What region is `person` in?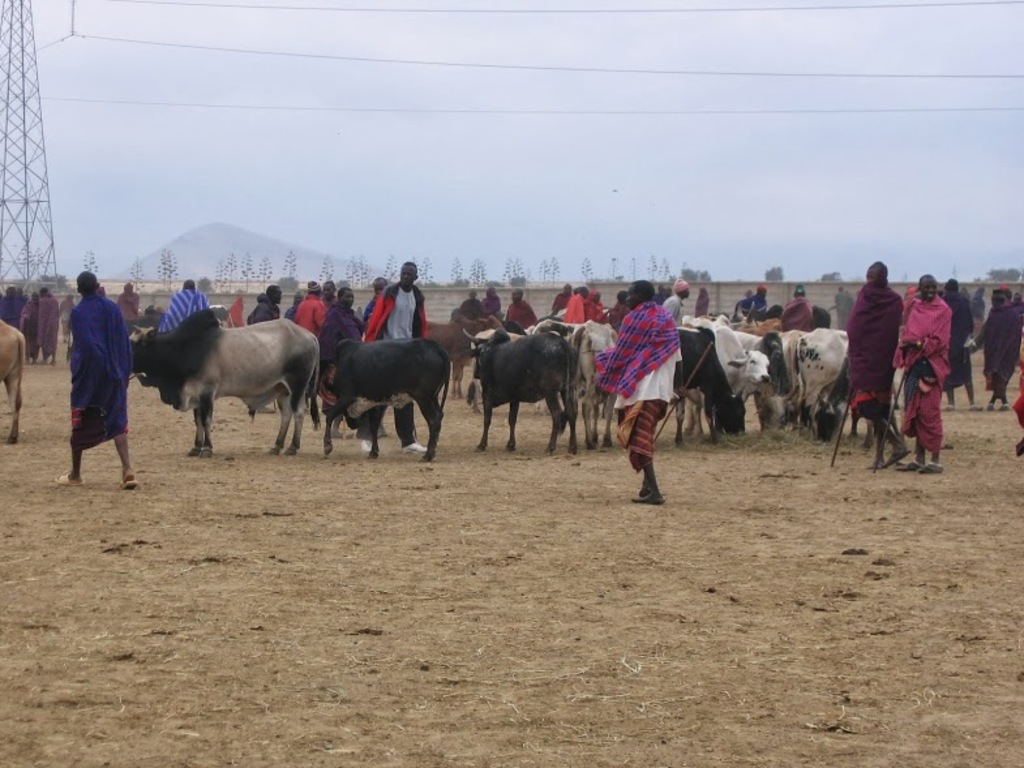
box(63, 267, 137, 501).
